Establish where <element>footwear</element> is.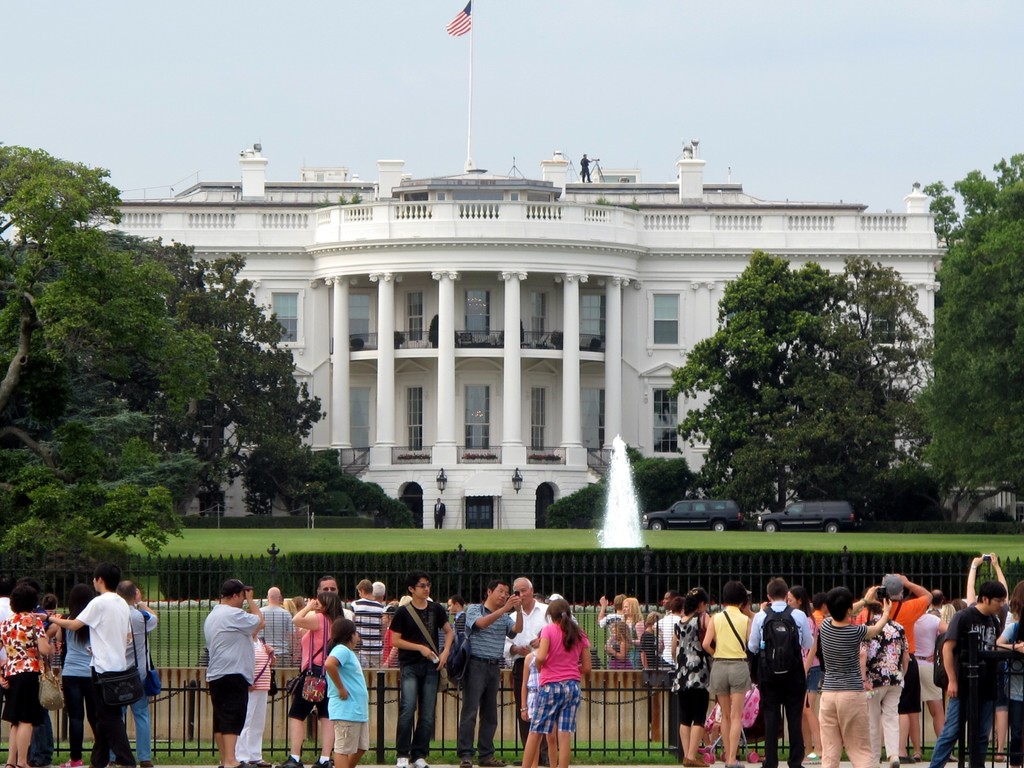
Established at 216:759:226:767.
